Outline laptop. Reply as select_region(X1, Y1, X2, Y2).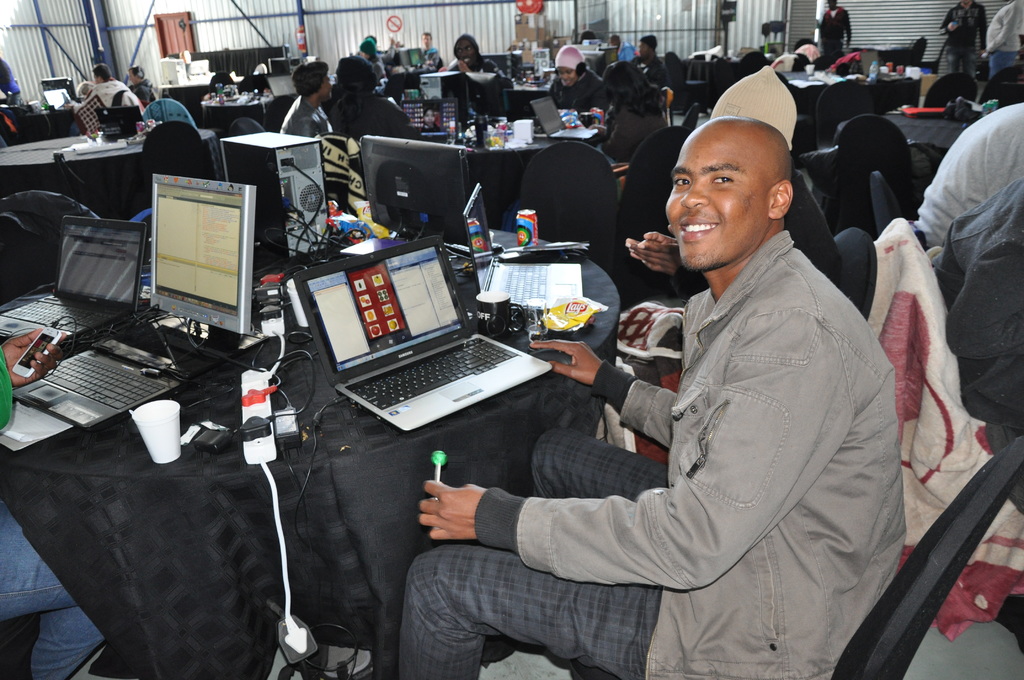
select_region(97, 109, 144, 142).
